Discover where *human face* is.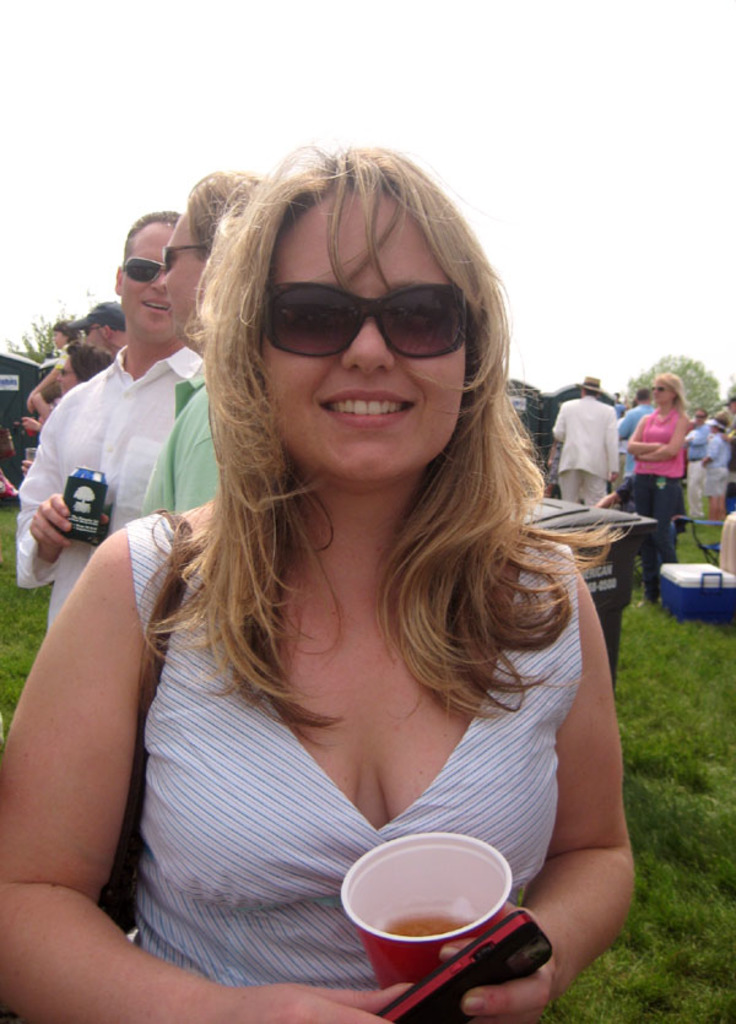
Discovered at region(656, 380, 676, 403).
